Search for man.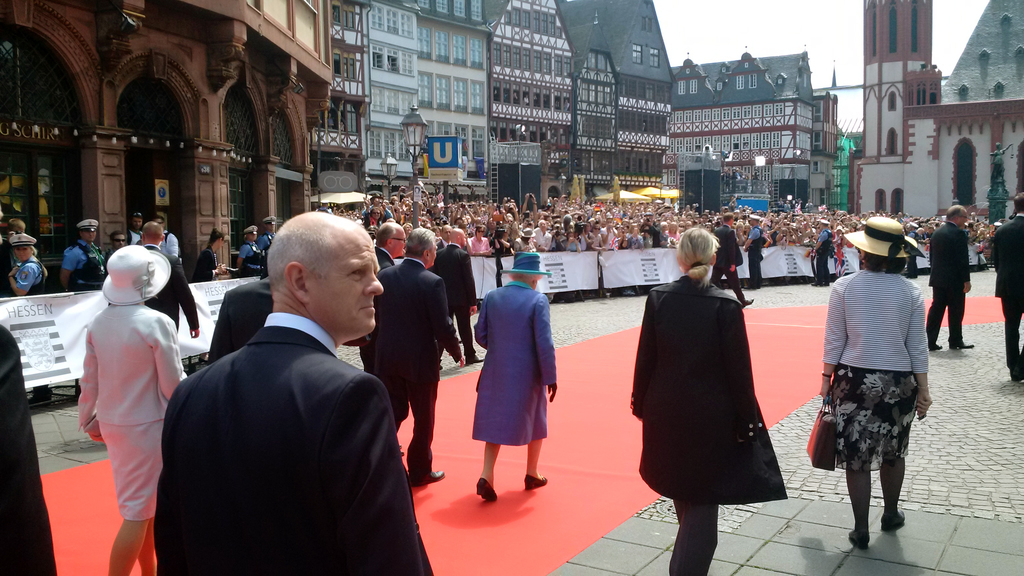
Found at x1=744 y1=213 x2=769 y2=292.
